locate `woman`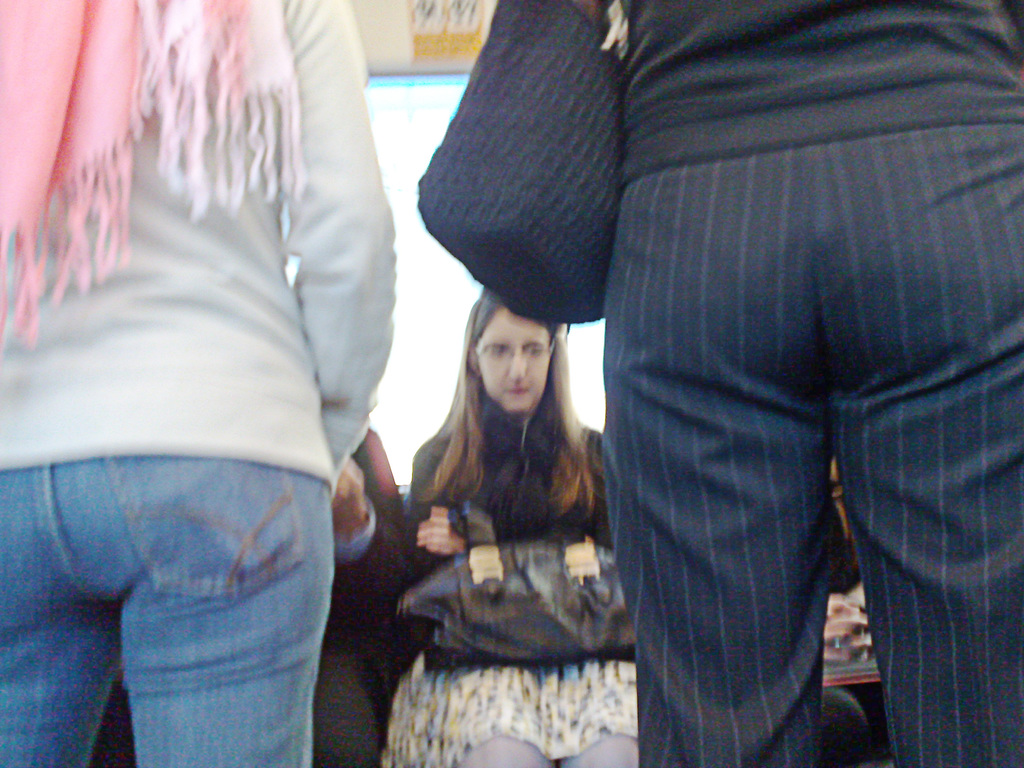
(x1=374, y1=237, x2=652, y2=764)
